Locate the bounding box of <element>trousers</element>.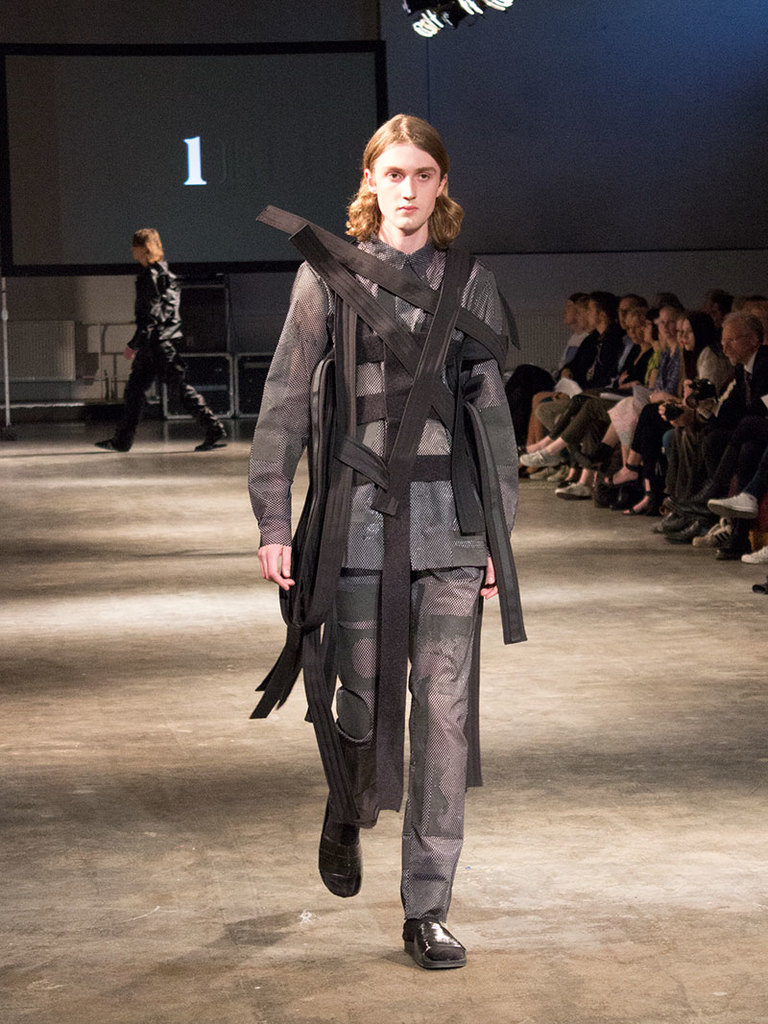
Bounding box: l=107, t=344, r=238, b=442.
